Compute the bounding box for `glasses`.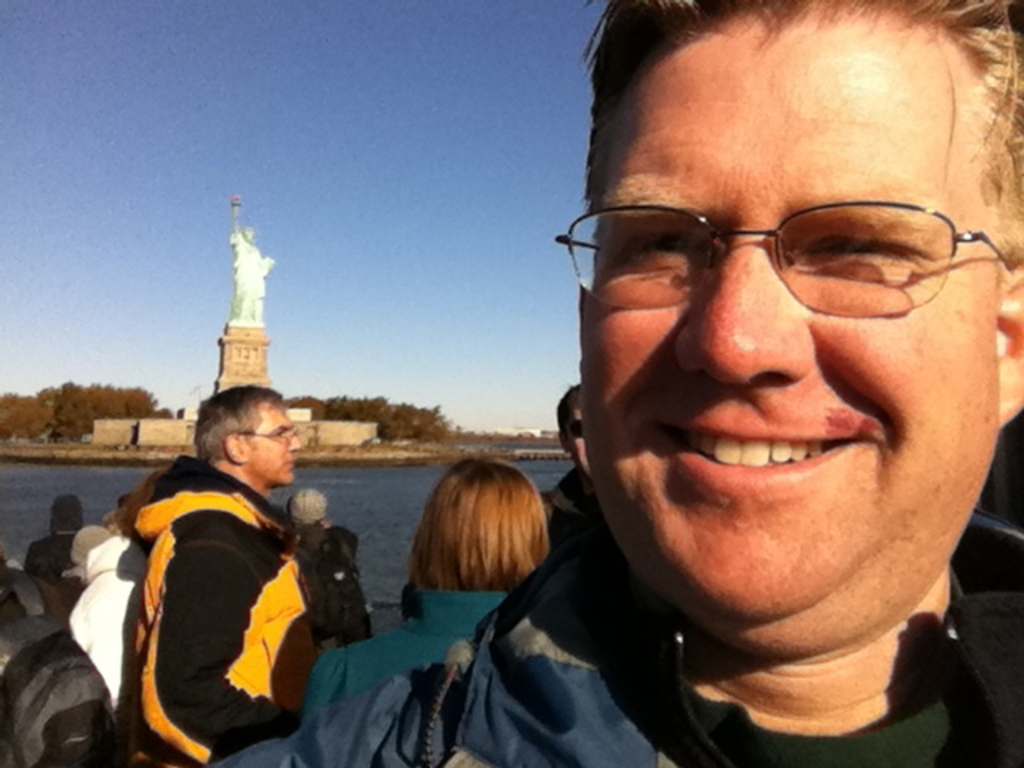
select_region(235, 419, 294, 450).
